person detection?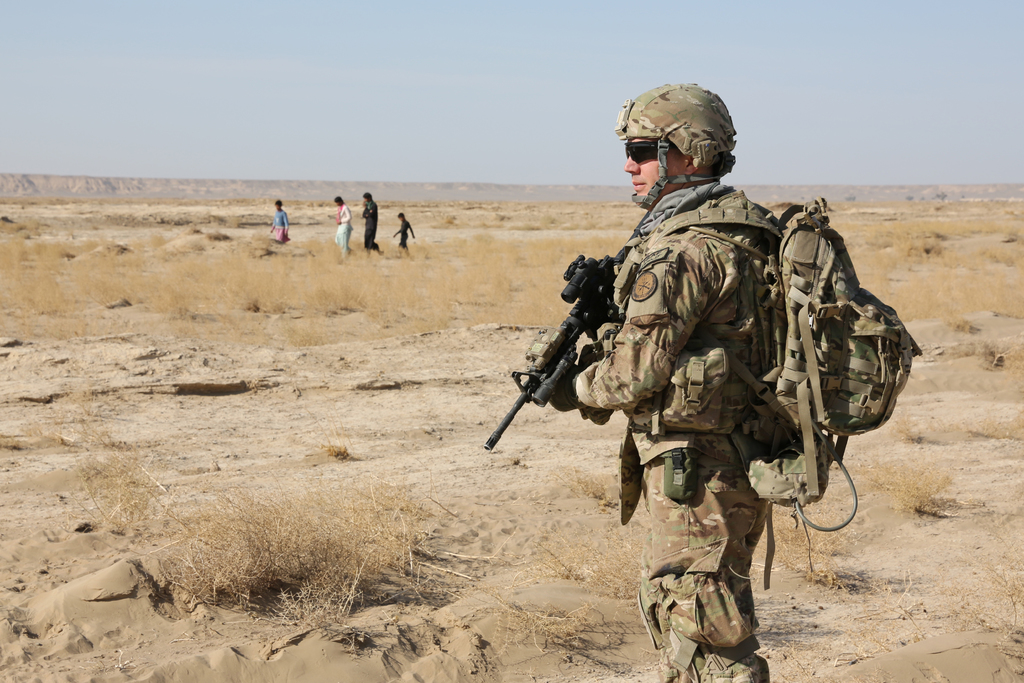
268, 198, 291, 240
